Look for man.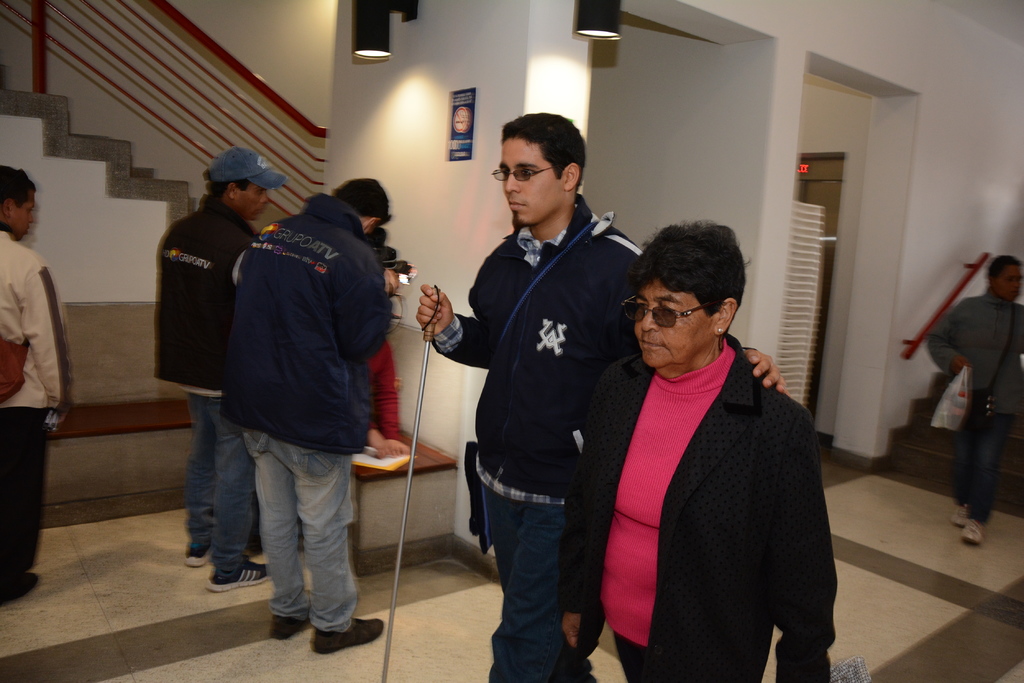
Found: detection(226, 168, 396, 657).
